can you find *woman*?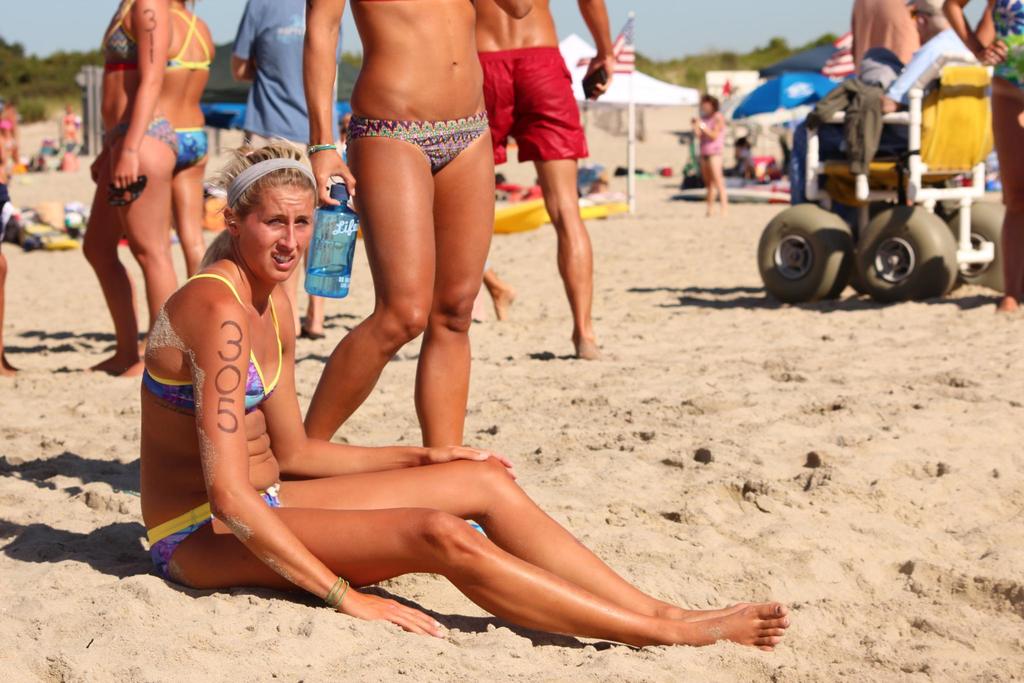
Yes, bounding box: 692 94 729 215.
